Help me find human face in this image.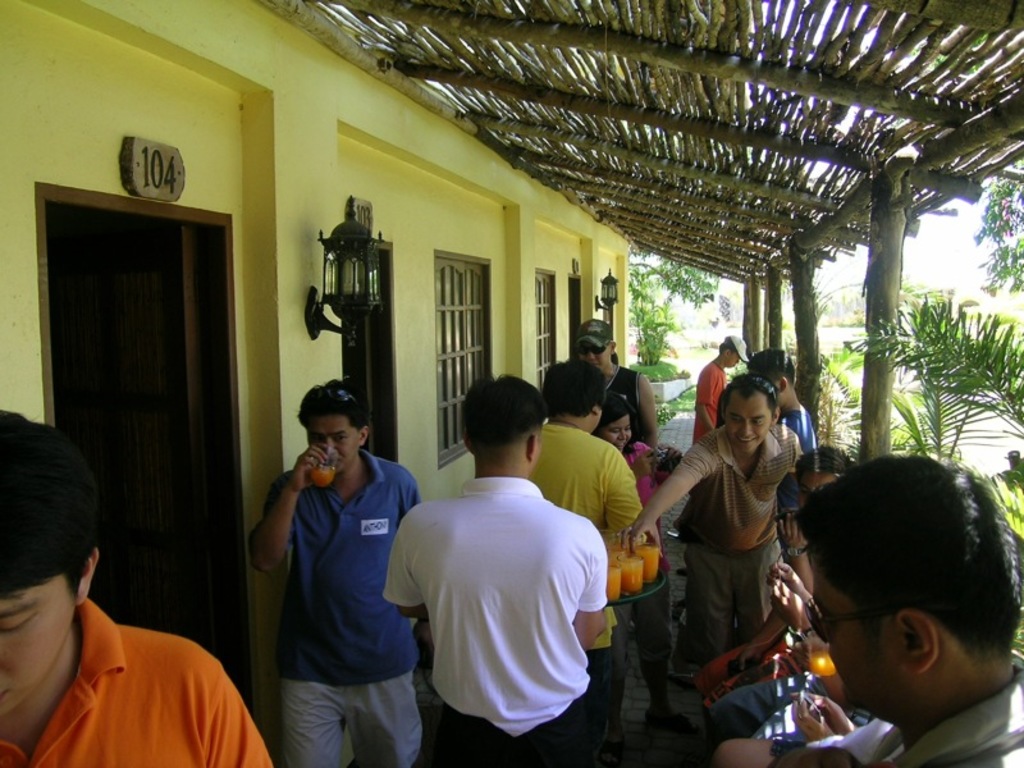
Found it: 728/357/741/369.
